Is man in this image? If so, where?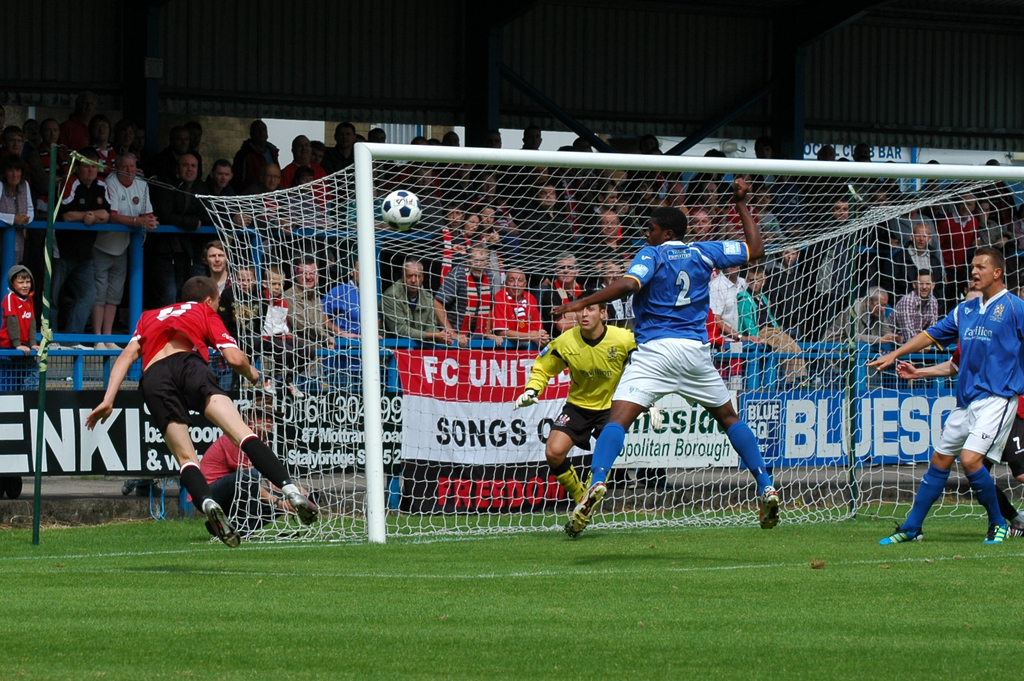
Yes, at left=555, top=179, right=783, bottom=541.
